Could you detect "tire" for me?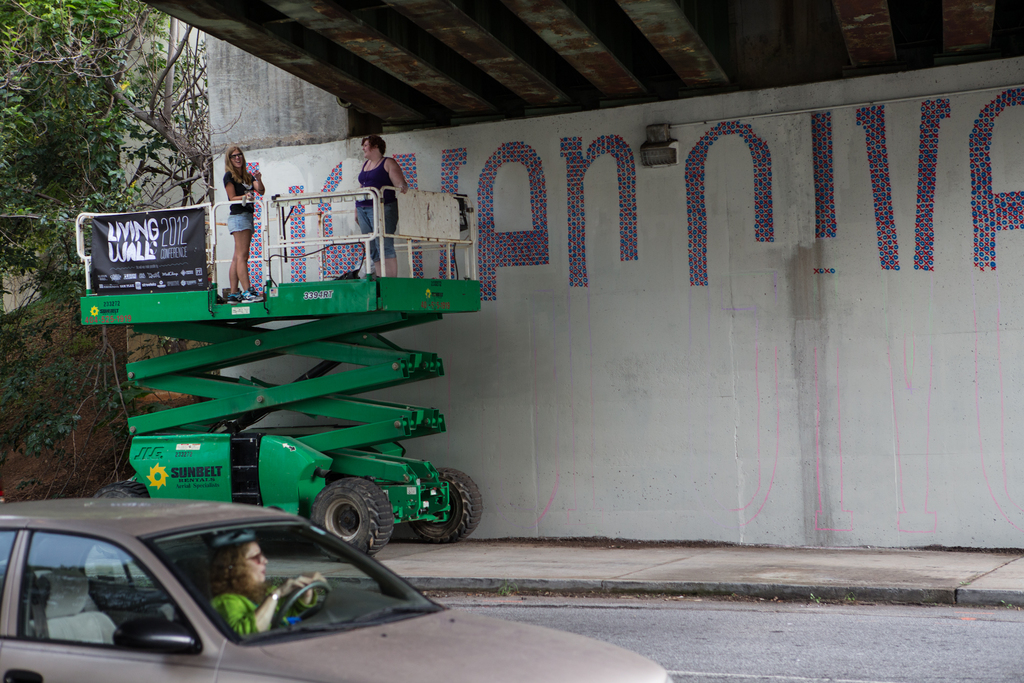
Detection result: crop(90, 481, 152, 502).
